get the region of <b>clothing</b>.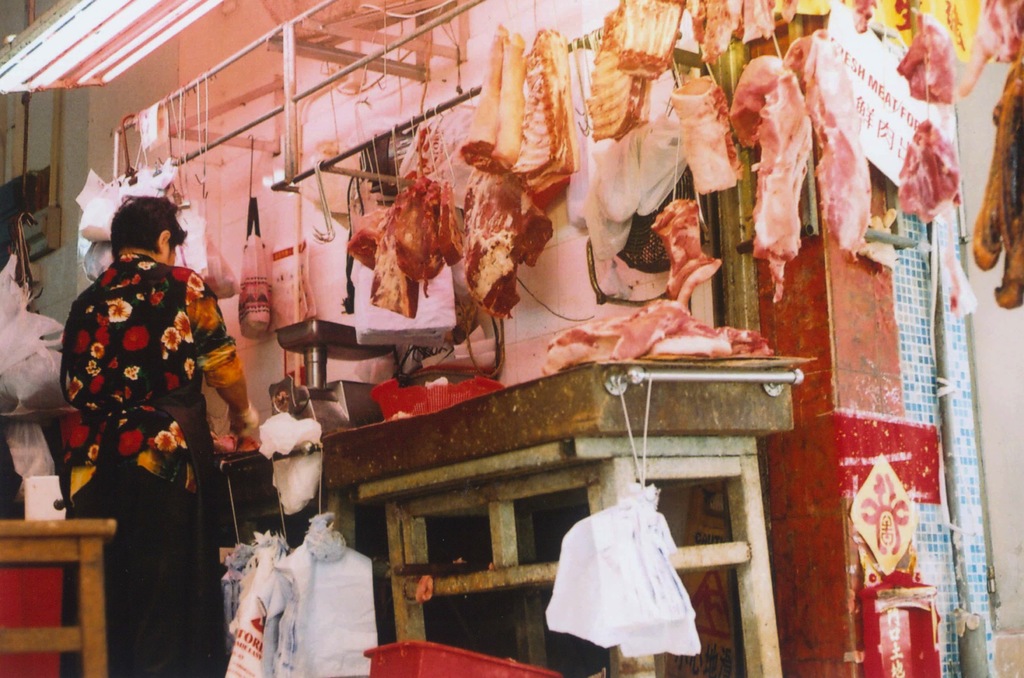
detection(58, 252, 241, 677).
